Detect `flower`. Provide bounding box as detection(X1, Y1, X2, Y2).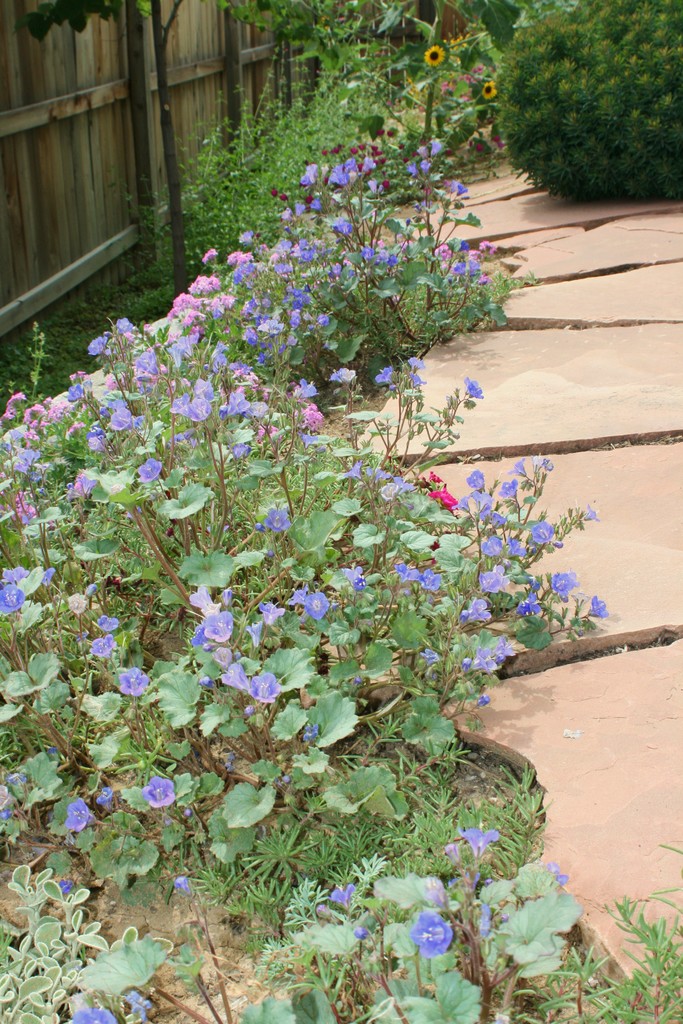
detection(145, 778, 179, 804).
